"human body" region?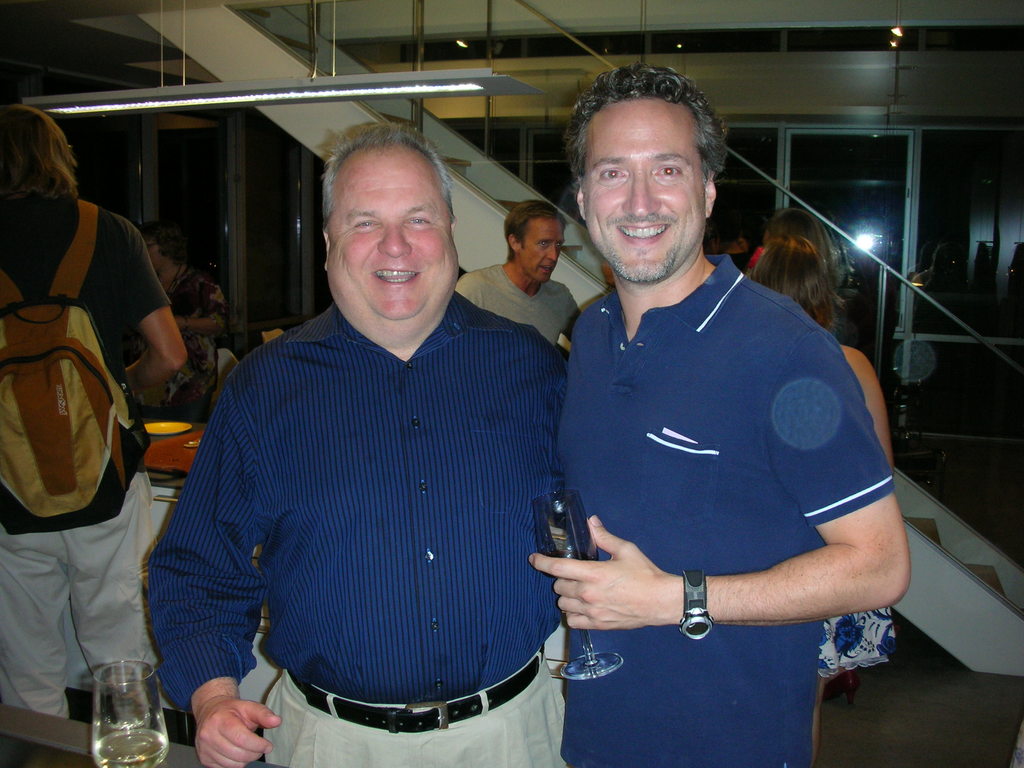
748 244 766 281
